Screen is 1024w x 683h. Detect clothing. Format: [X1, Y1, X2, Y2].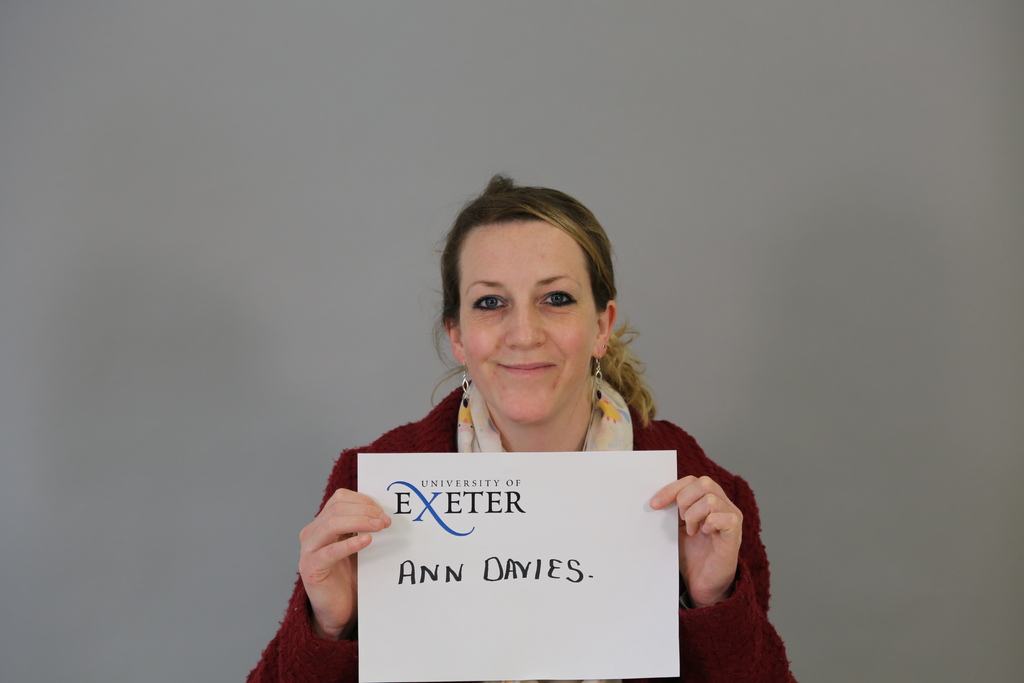
[244, 381, 801, 682].
